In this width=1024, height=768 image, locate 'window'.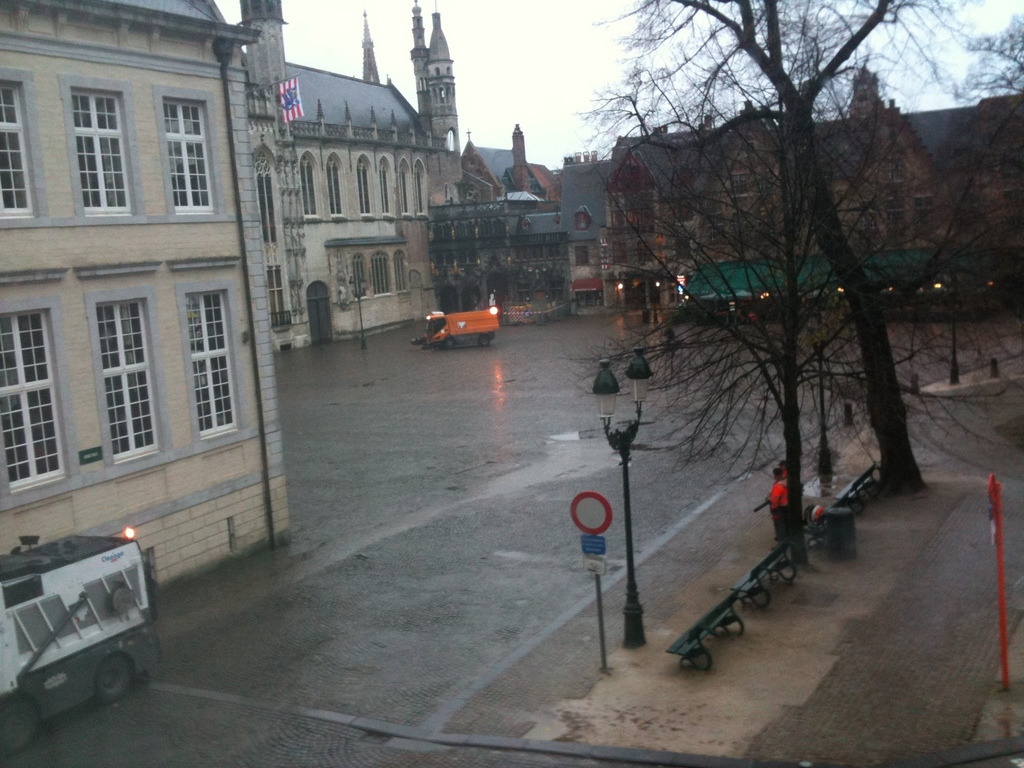
Bounding box: bbox=[327, 154, 346, 219].
